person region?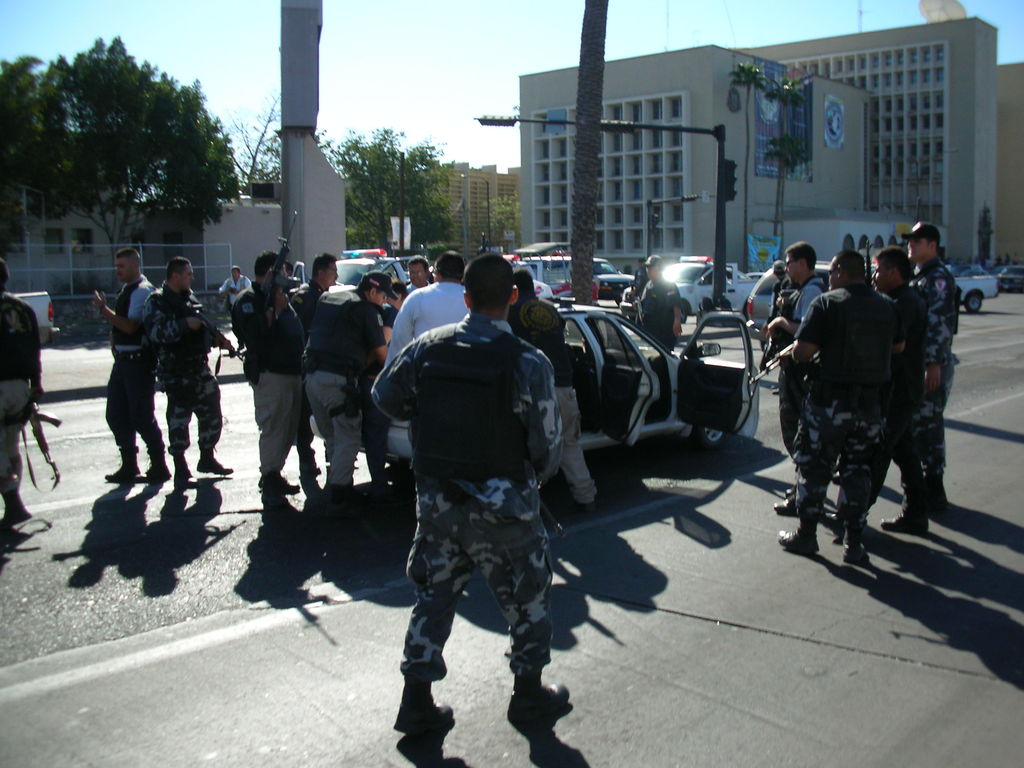
144,257,239,476
